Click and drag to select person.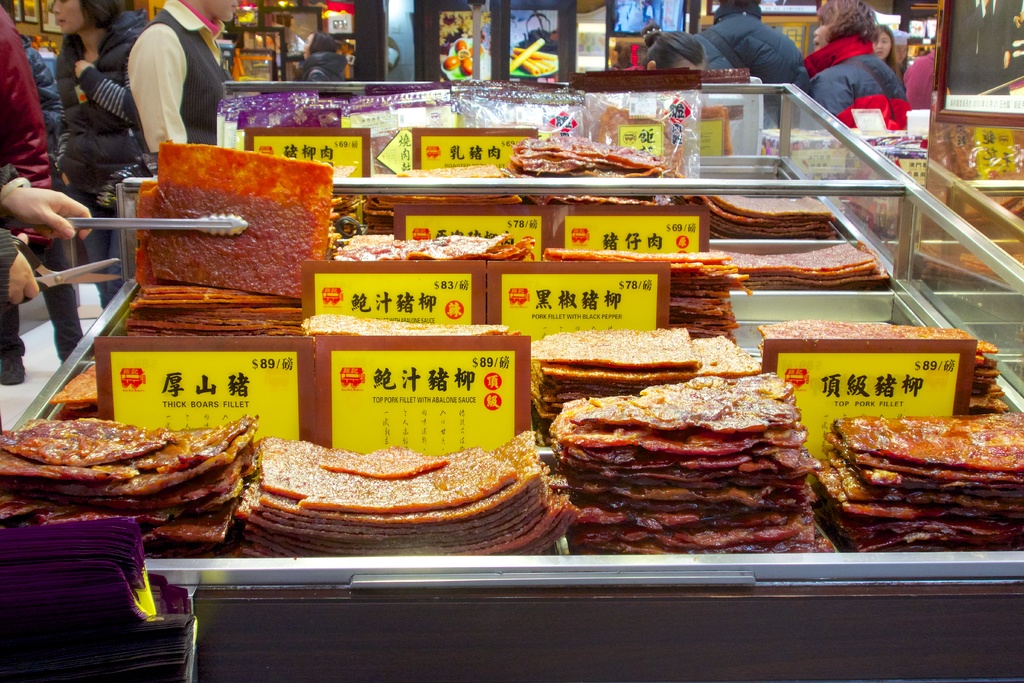
Selection: box(811, 10, 921, 129).
